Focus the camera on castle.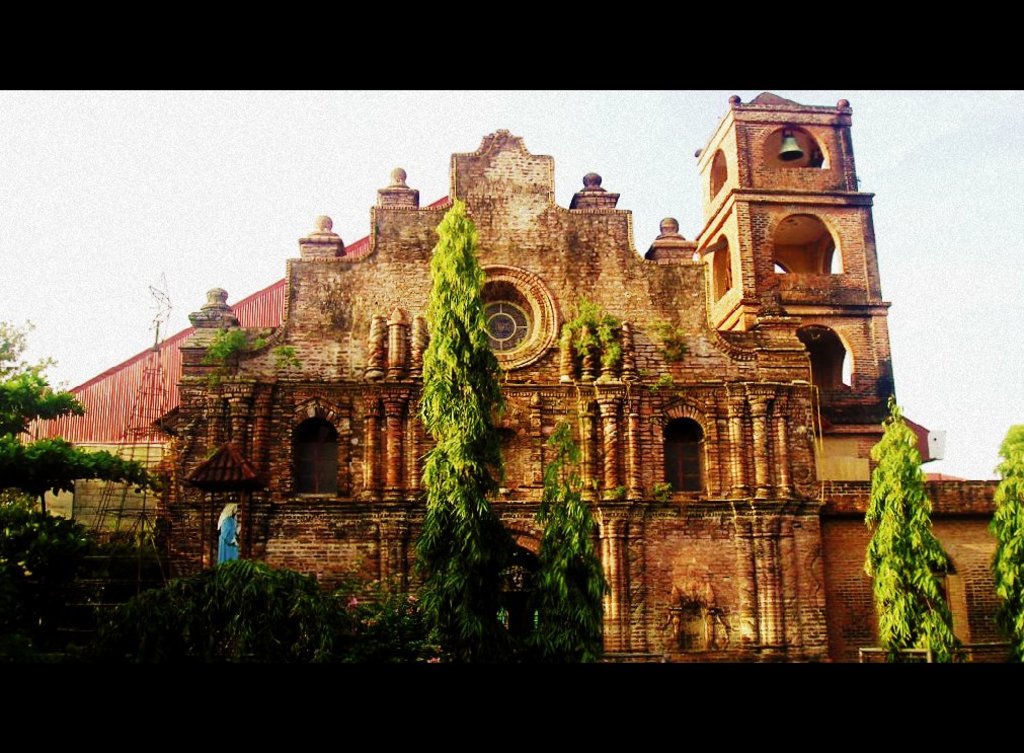
Focus region: bbox(56, 75, 956, 660).
